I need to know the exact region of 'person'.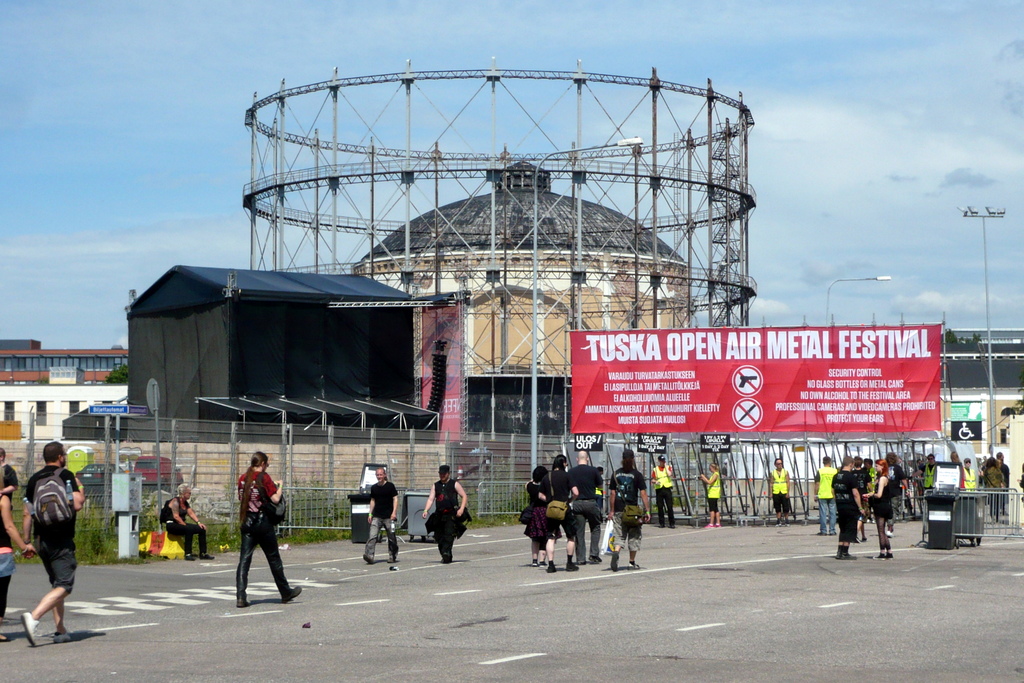
Region: <bbox>419, 465, 467, 563</bbox>.
